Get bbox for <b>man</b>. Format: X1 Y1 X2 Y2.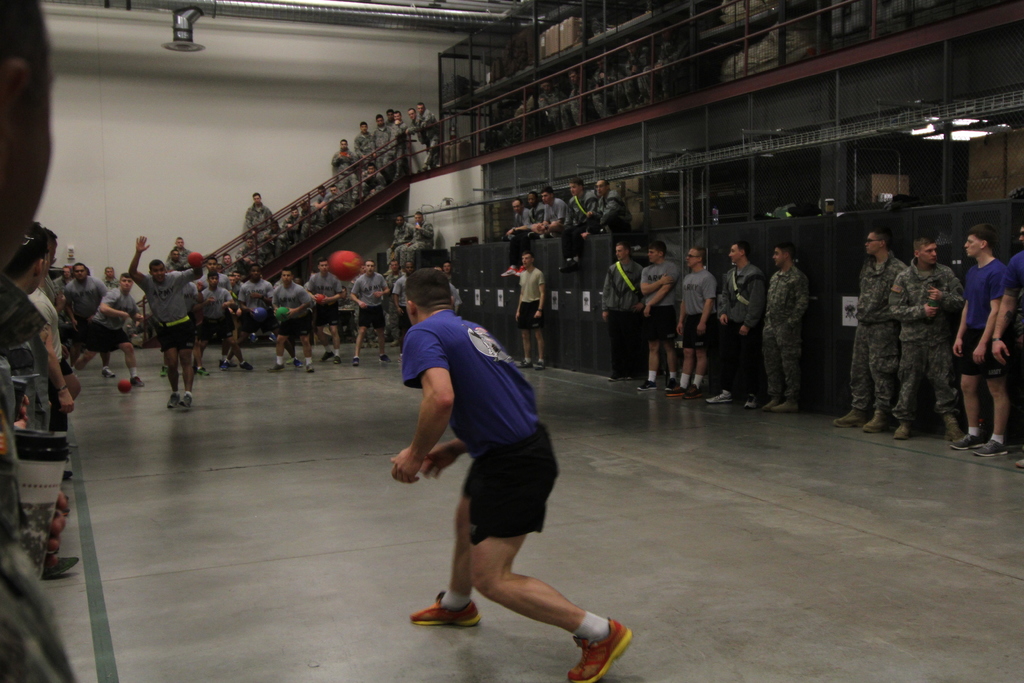
639 243 681 390.
